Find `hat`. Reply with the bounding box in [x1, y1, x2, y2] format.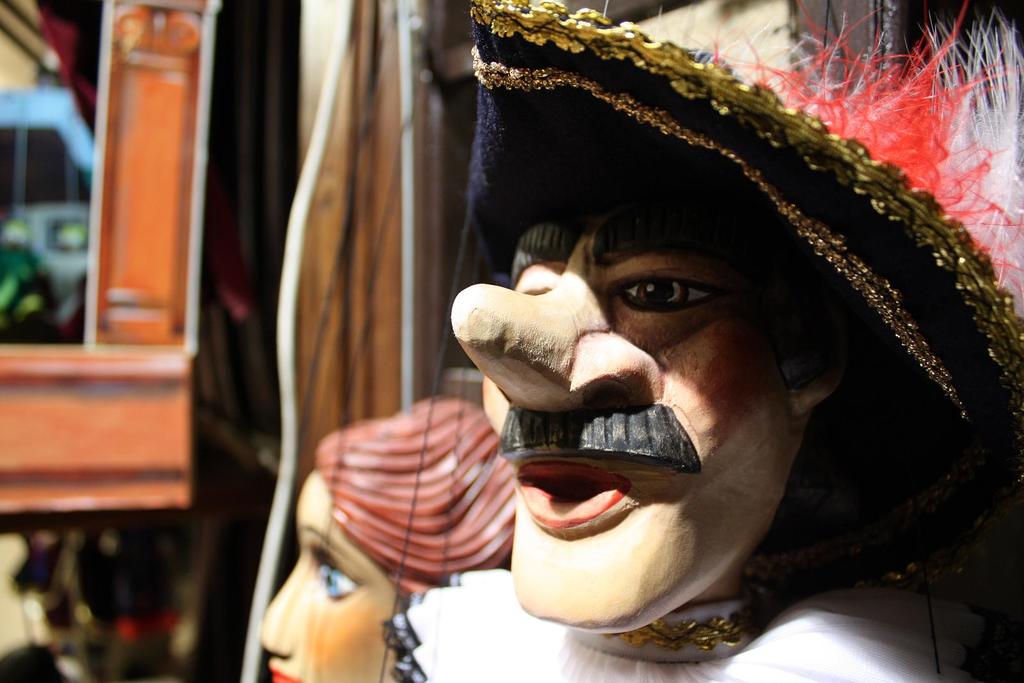
[465, 0, 1023, 589].
